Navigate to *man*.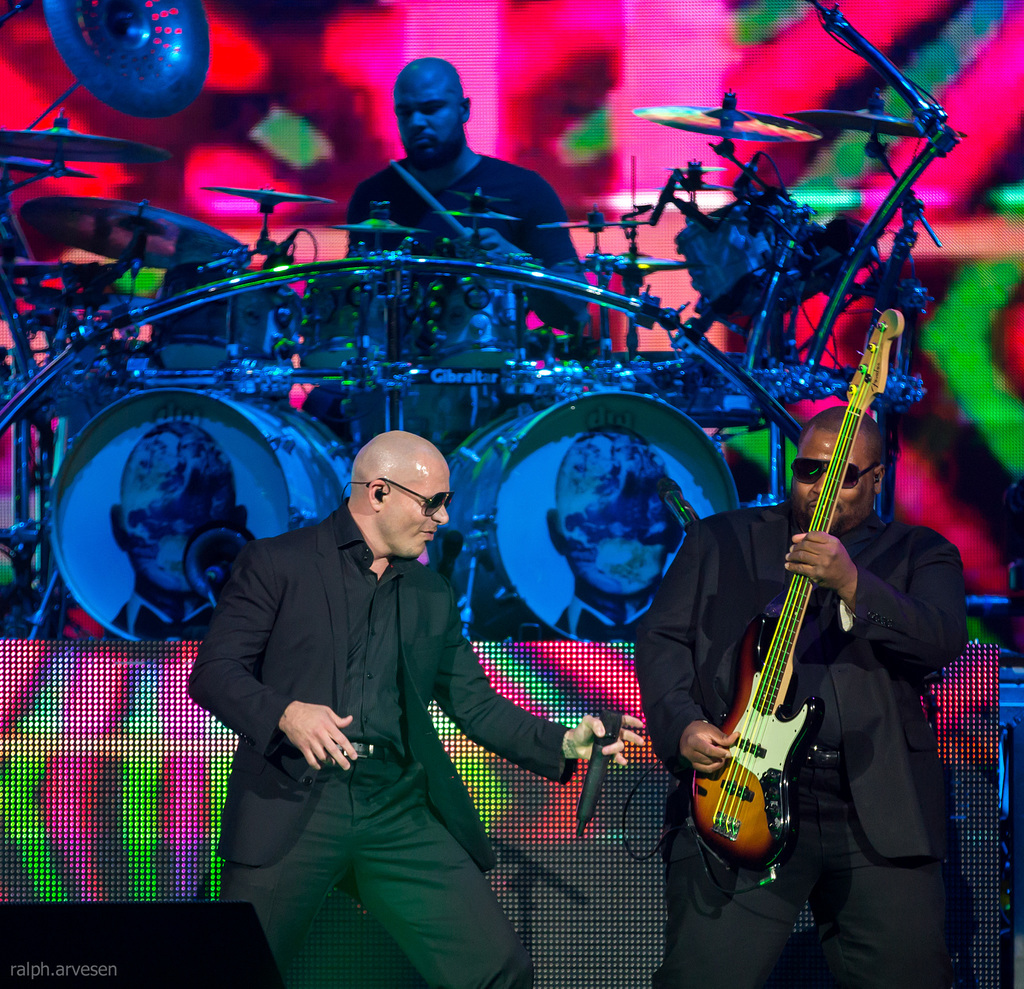
Navigation target: 292,67,575,263.
